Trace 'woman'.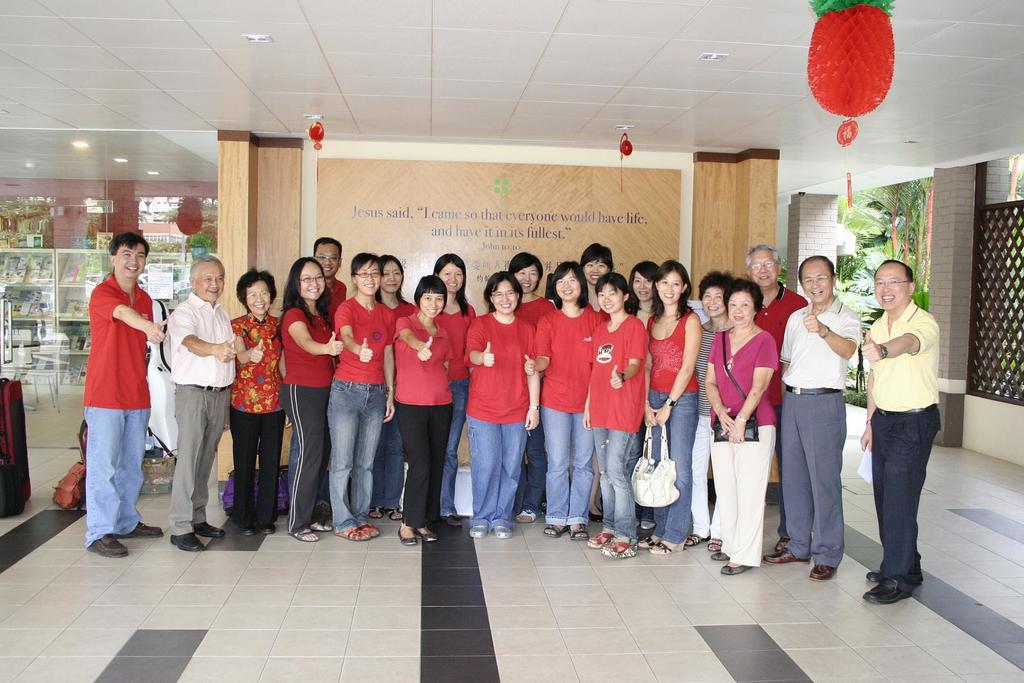
Traced to locate(328, 253, 396, 542).
